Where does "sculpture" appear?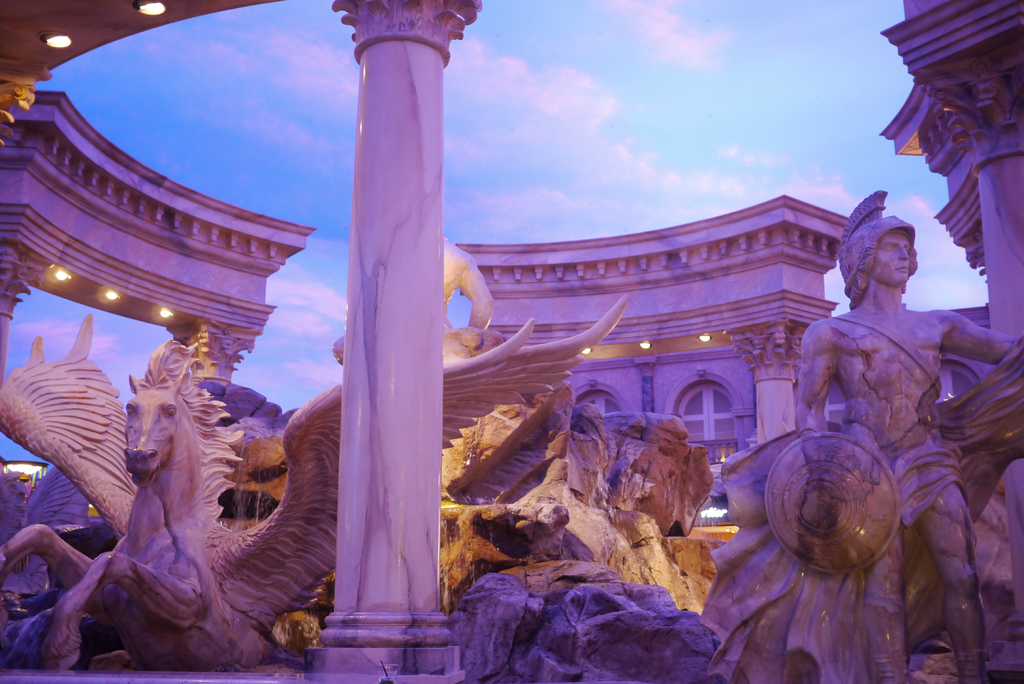
Appears at {"x1": 701, "y1": 191, "x2": 1022, "y2": 683}.
